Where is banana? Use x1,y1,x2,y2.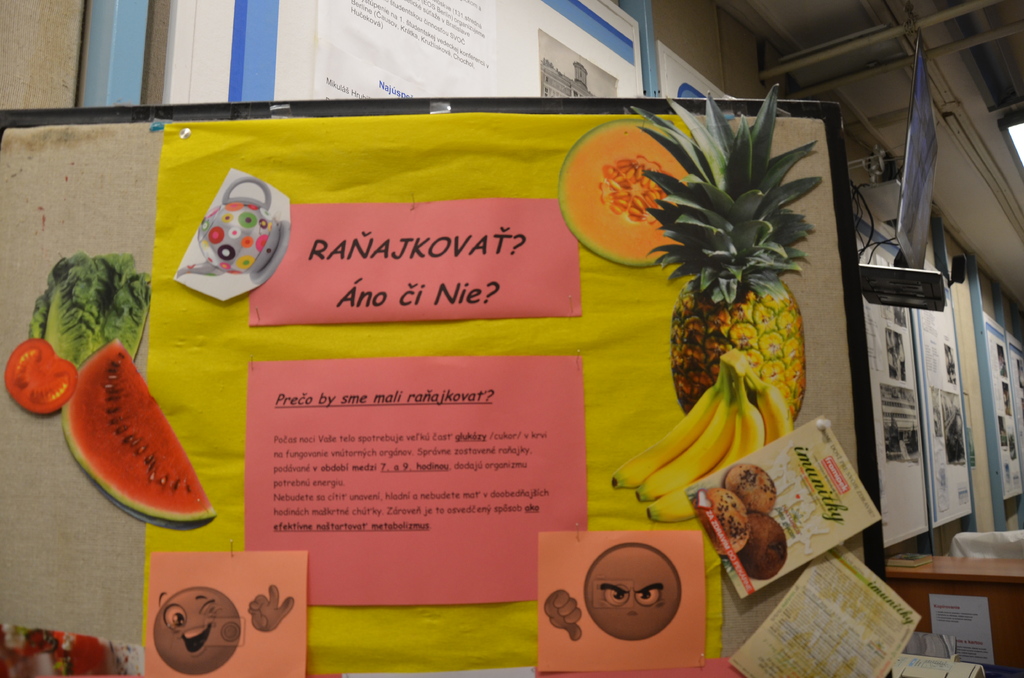
623,369,784,500.
